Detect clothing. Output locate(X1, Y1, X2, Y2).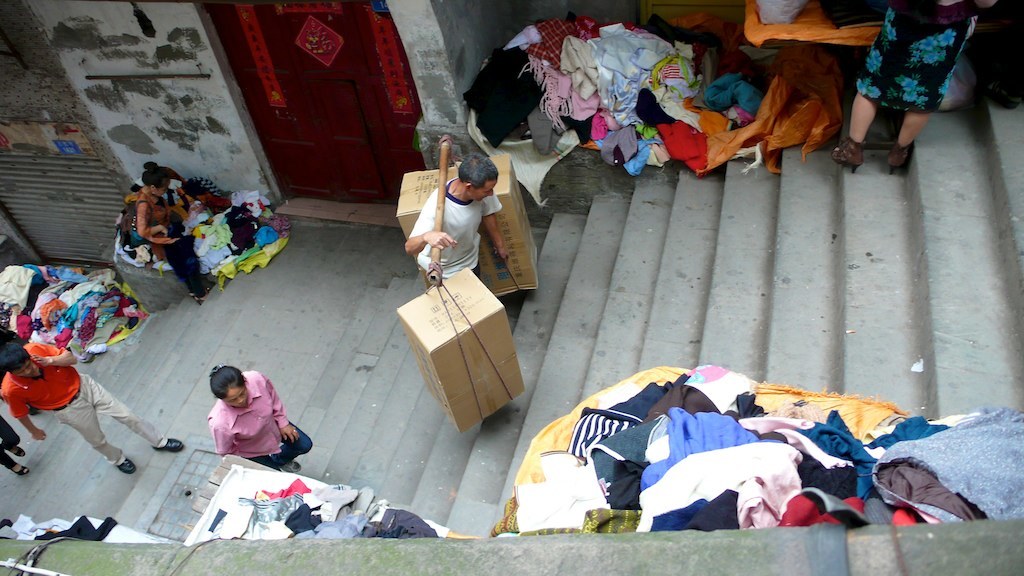
locate(206, 365, 313, 468).
